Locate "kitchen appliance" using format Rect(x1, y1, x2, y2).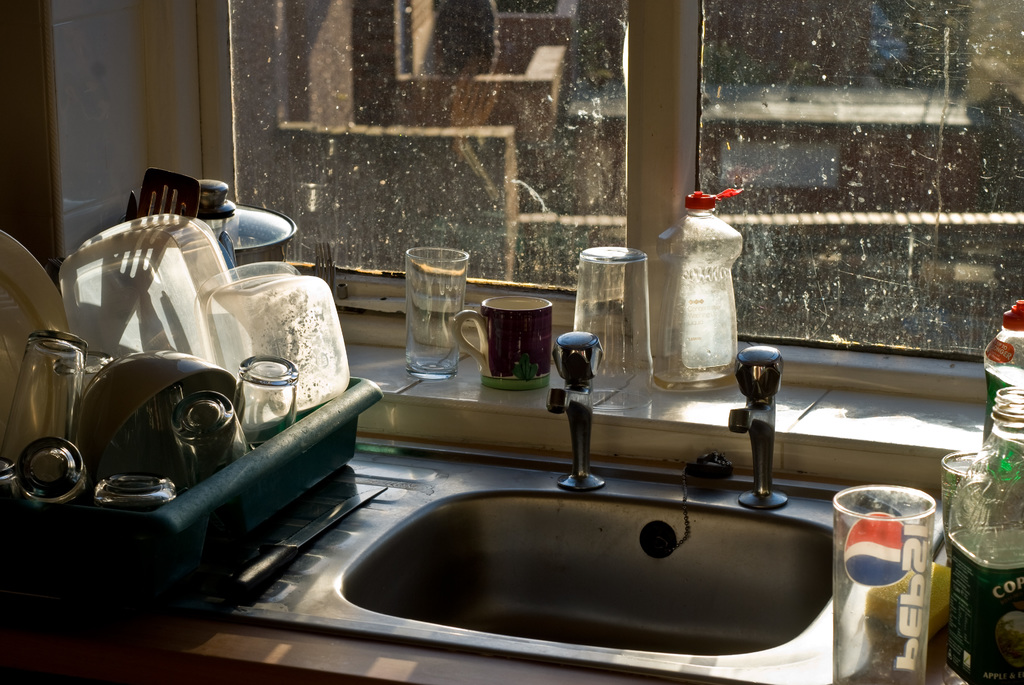
Rect(979, 390, 1023, 446).
